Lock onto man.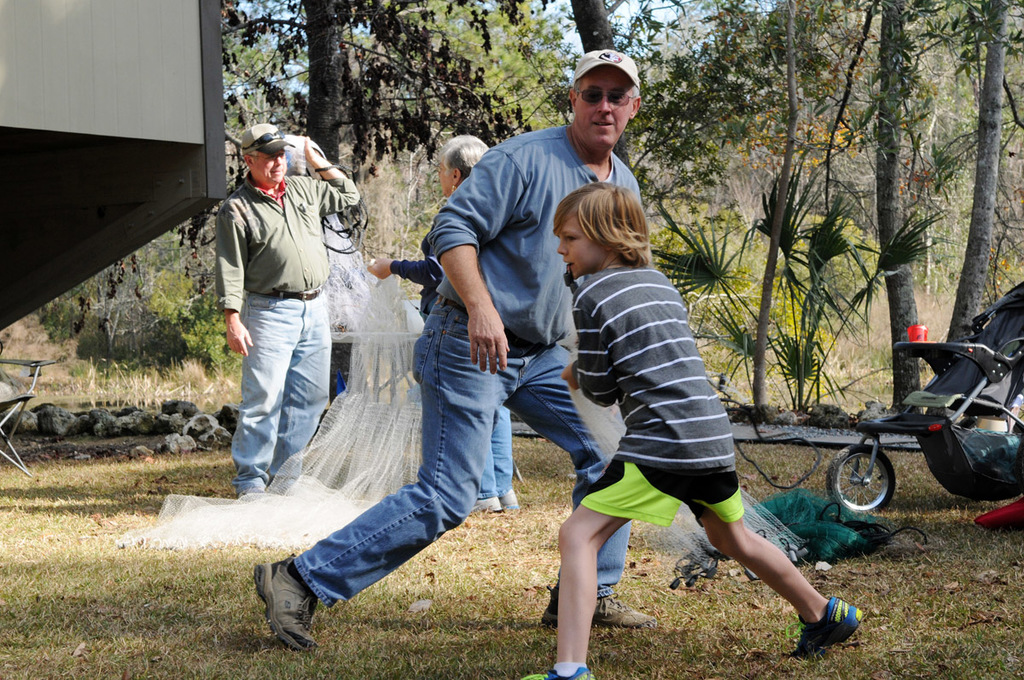
Locked: <bbox>523, 177, 869, 679</bbox>.
